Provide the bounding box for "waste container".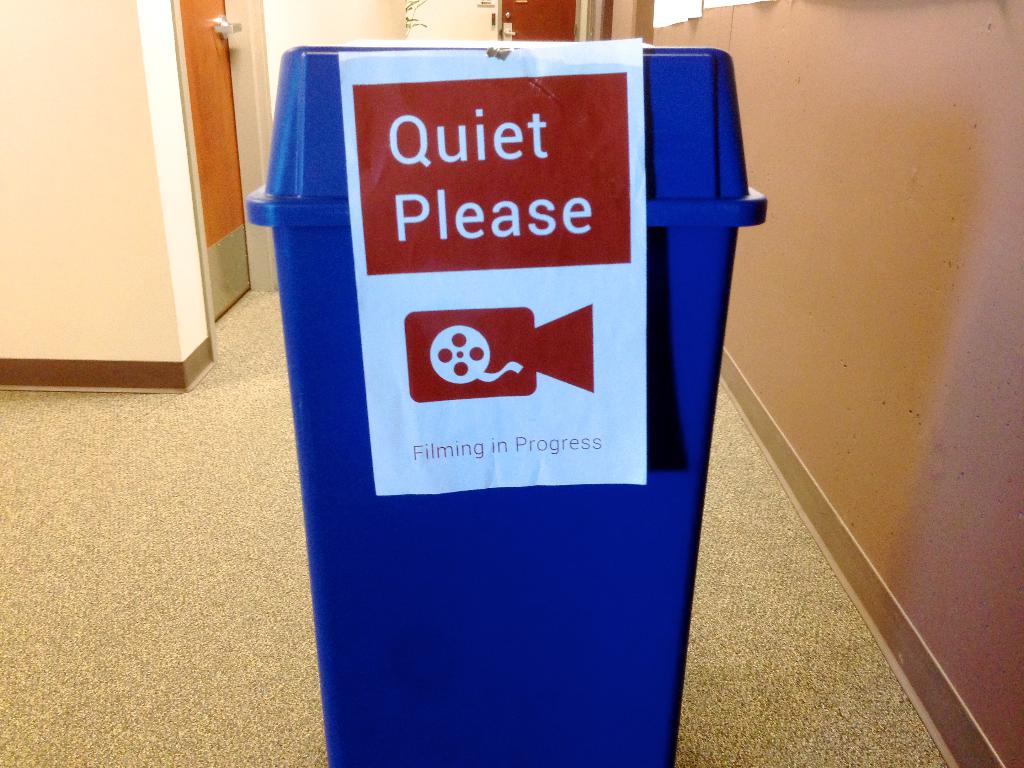
<box>288,51,737,767</box>.
